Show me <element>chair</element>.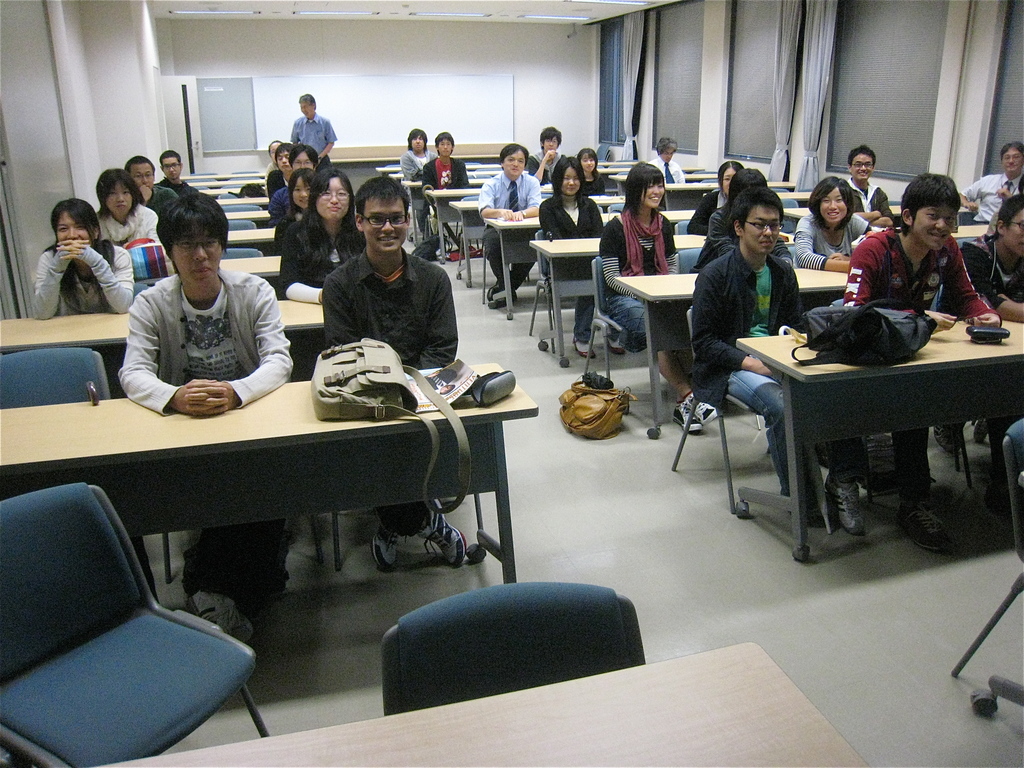
<element>chair</element> is here: (38, 467, 259, 761).
